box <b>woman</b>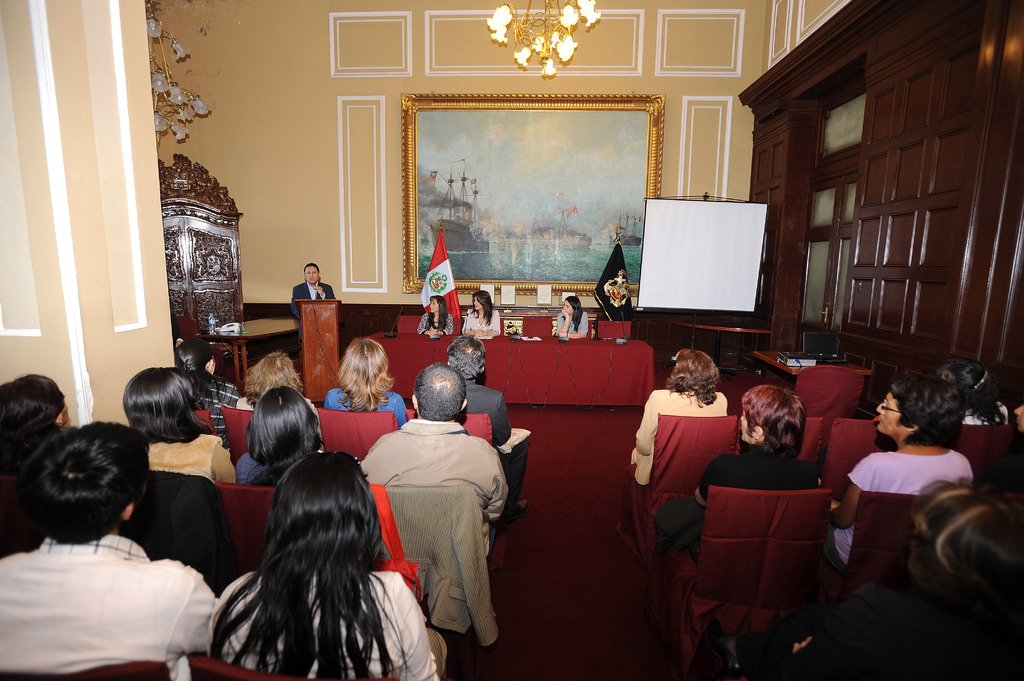
l=630, t=349, r=728, b=485
